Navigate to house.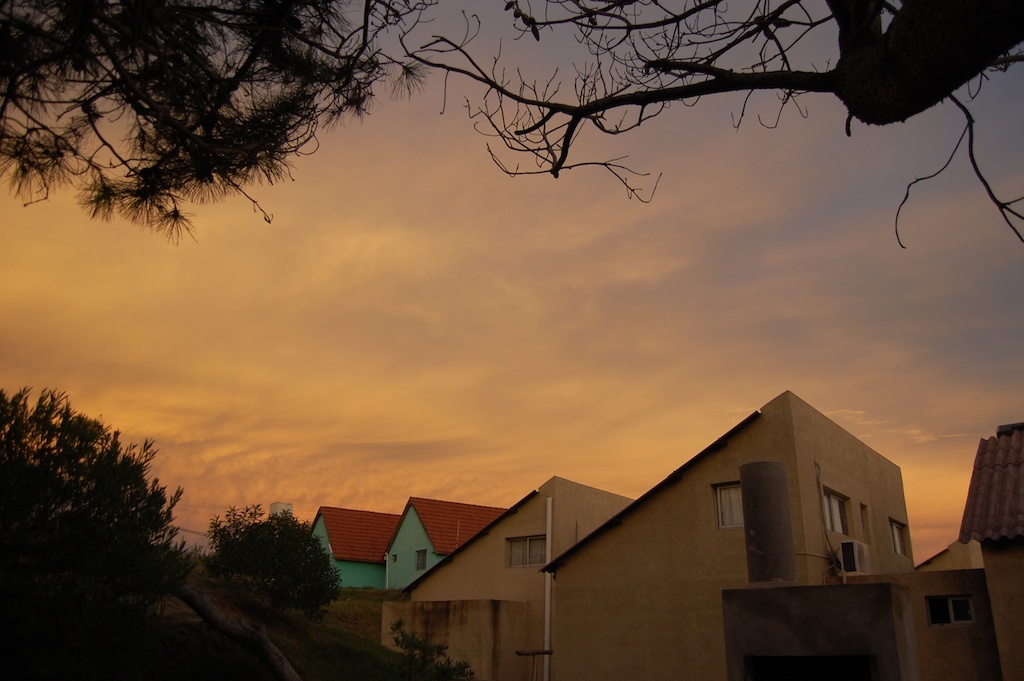
Navigation target: l=730, t=422, r=1023, b=680.
